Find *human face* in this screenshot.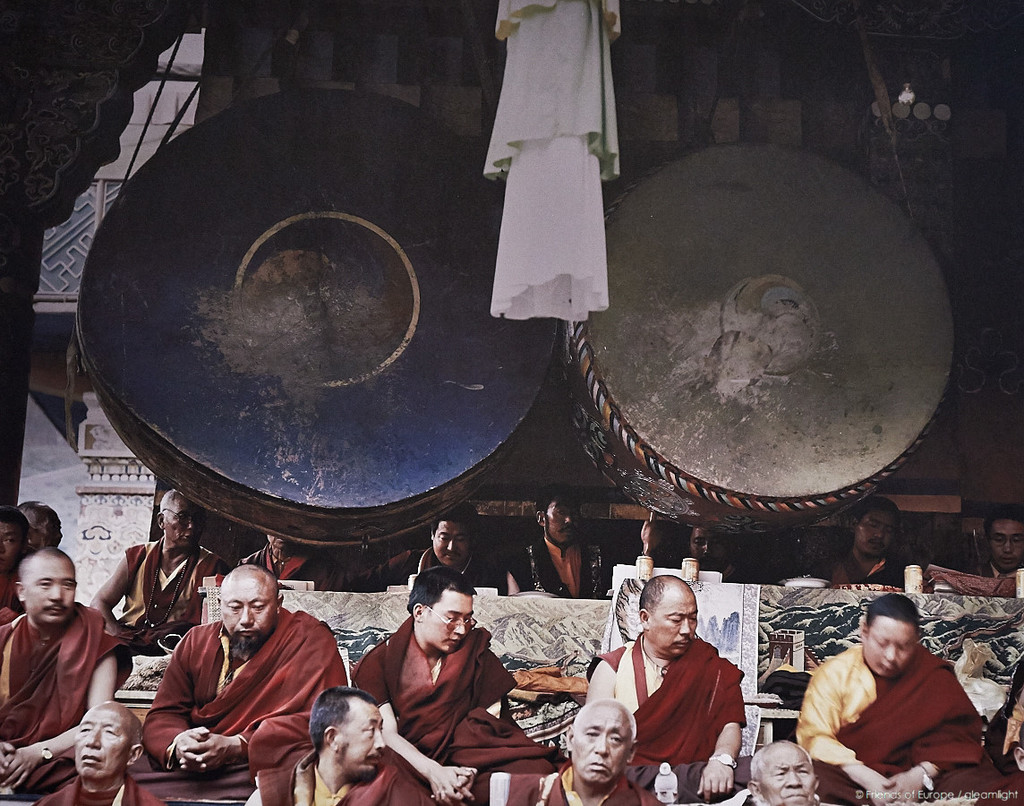
The bounding box for *human face* is region(67, 703, 141, 787).
